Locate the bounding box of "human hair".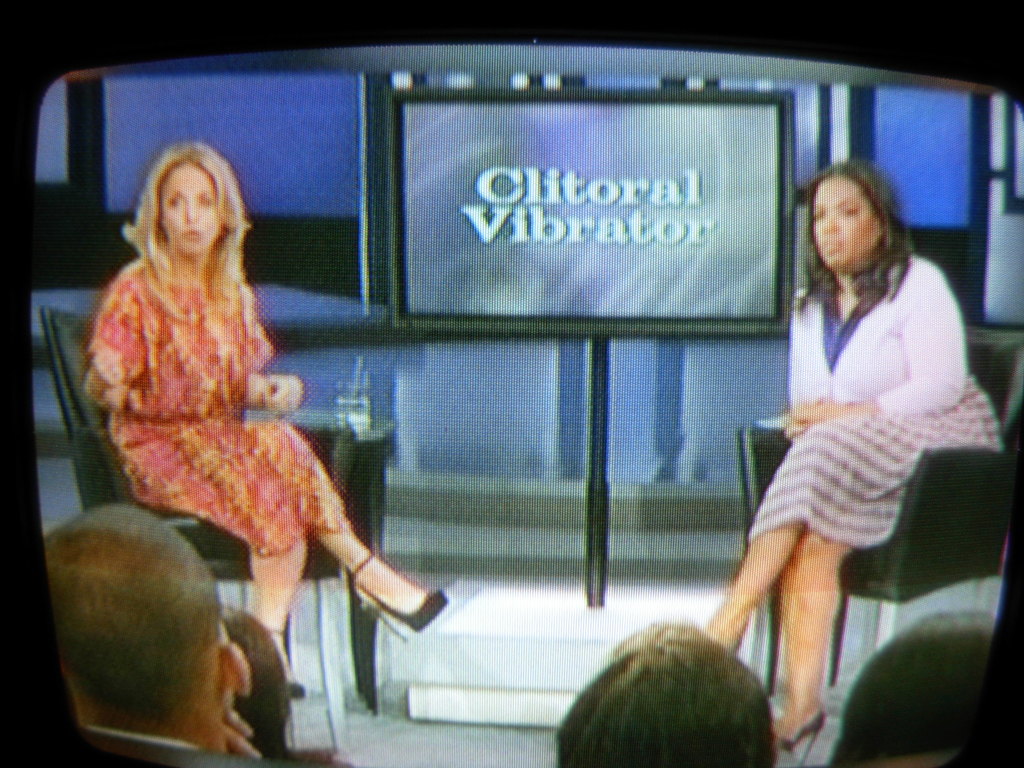
Bounding box: 120, 136, 255, 328.
